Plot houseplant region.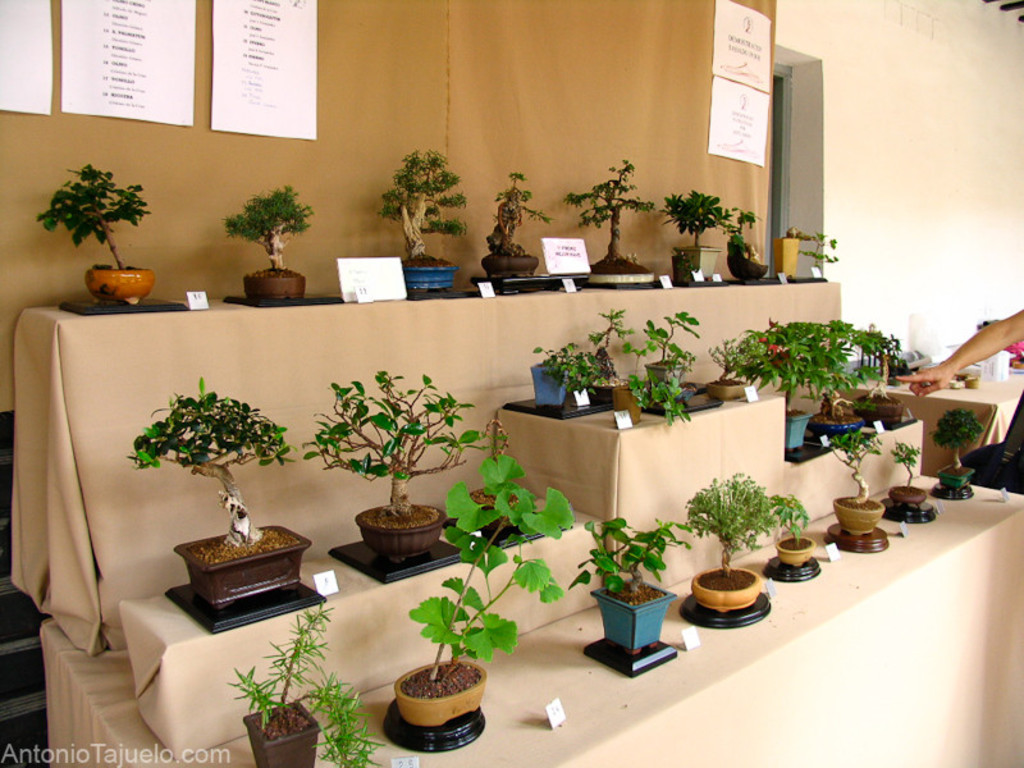
Plotted at box=[666, 460, 785, 630].
